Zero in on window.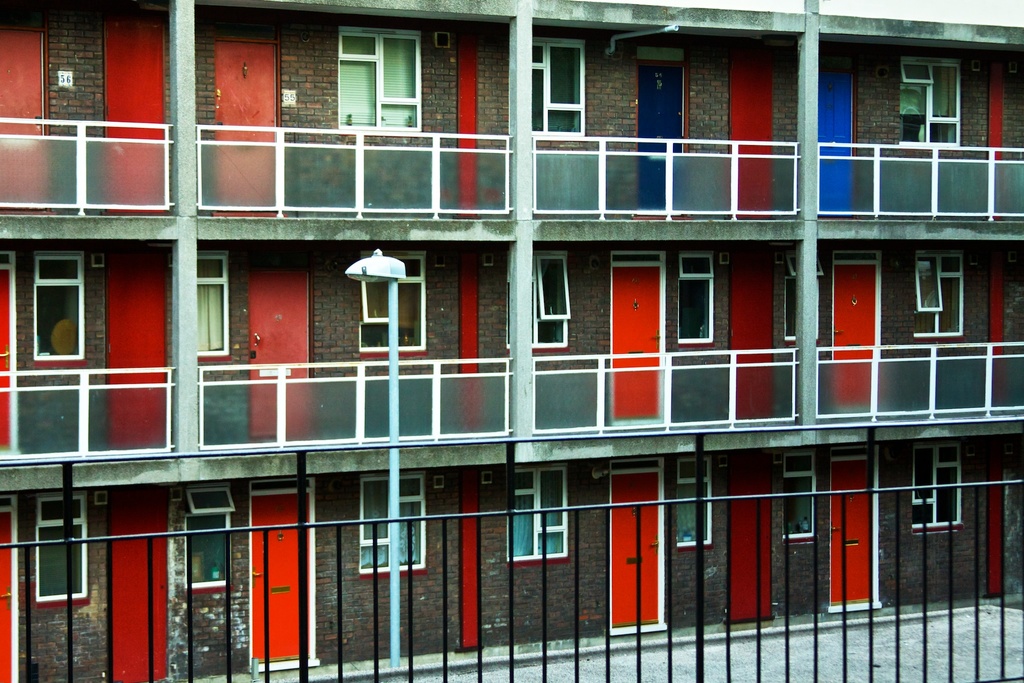
Zeroed in: (335, 26, 421, 133).
